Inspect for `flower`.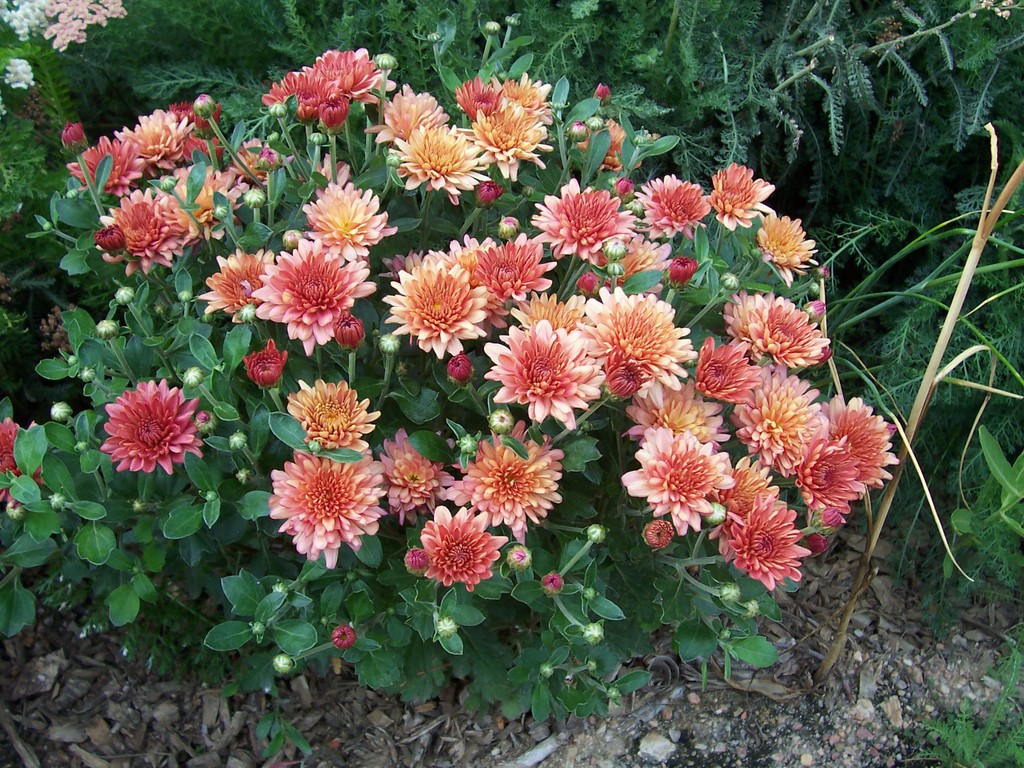
Inspection: bbox=[255, 445, 383, 557].
